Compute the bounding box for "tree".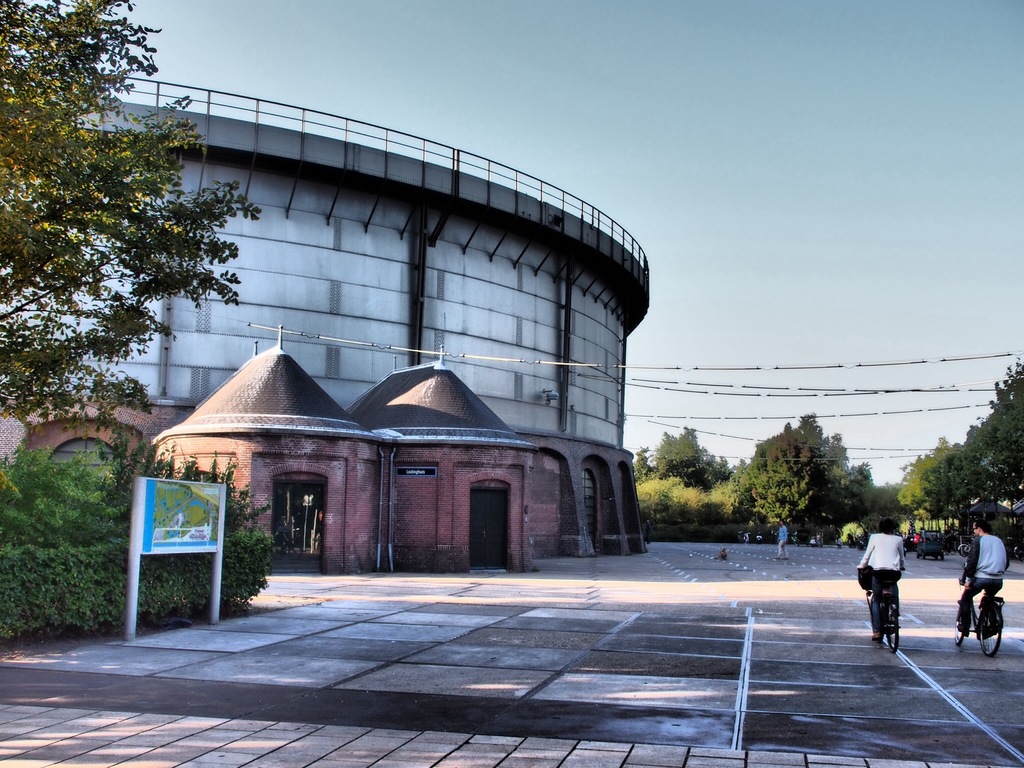
detection(657, 426, 744, 484).
